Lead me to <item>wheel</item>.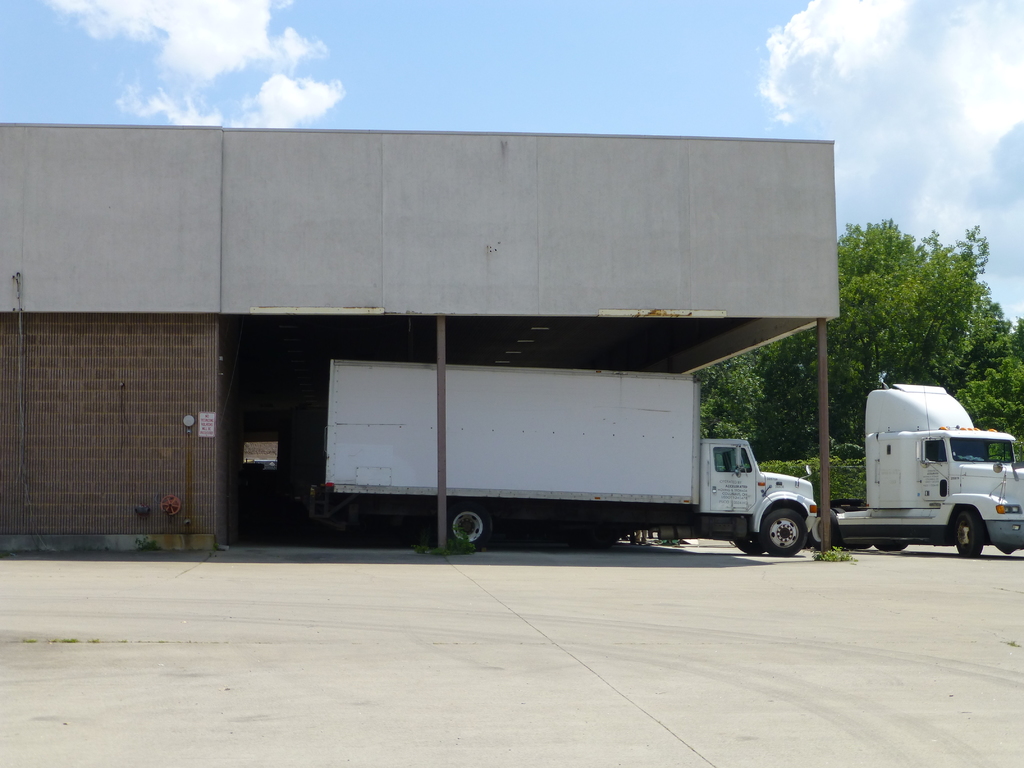
Lead to (x1=875, y1=541, x2=906, y2=556).
